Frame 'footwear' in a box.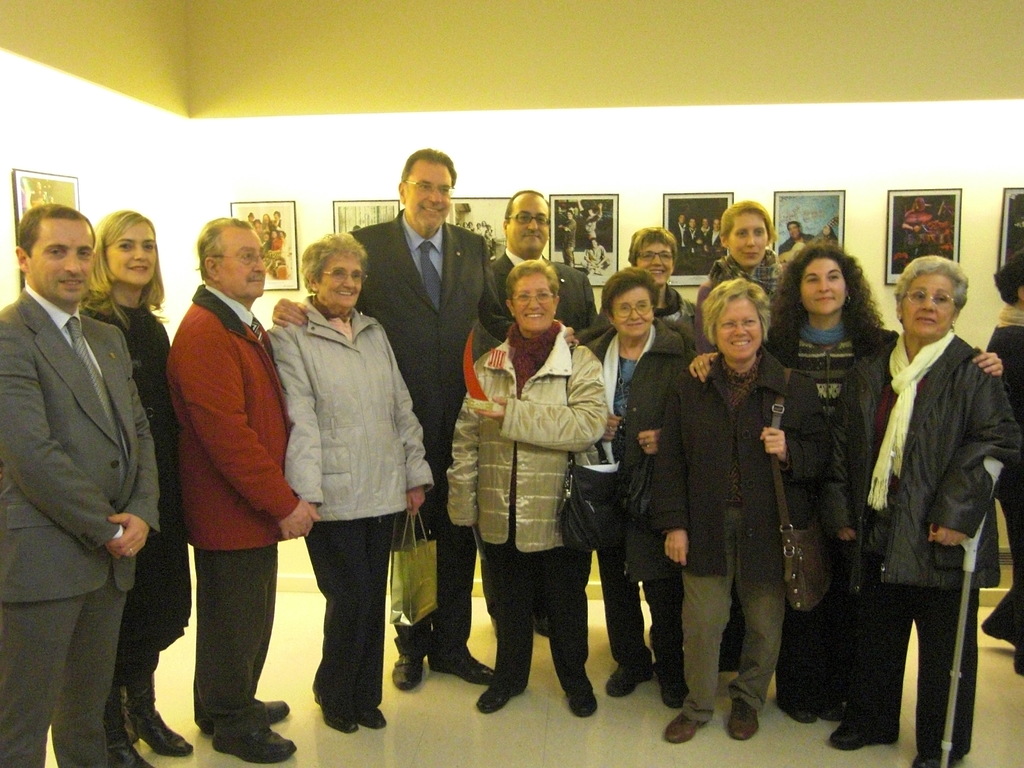
659/678/690/705.
